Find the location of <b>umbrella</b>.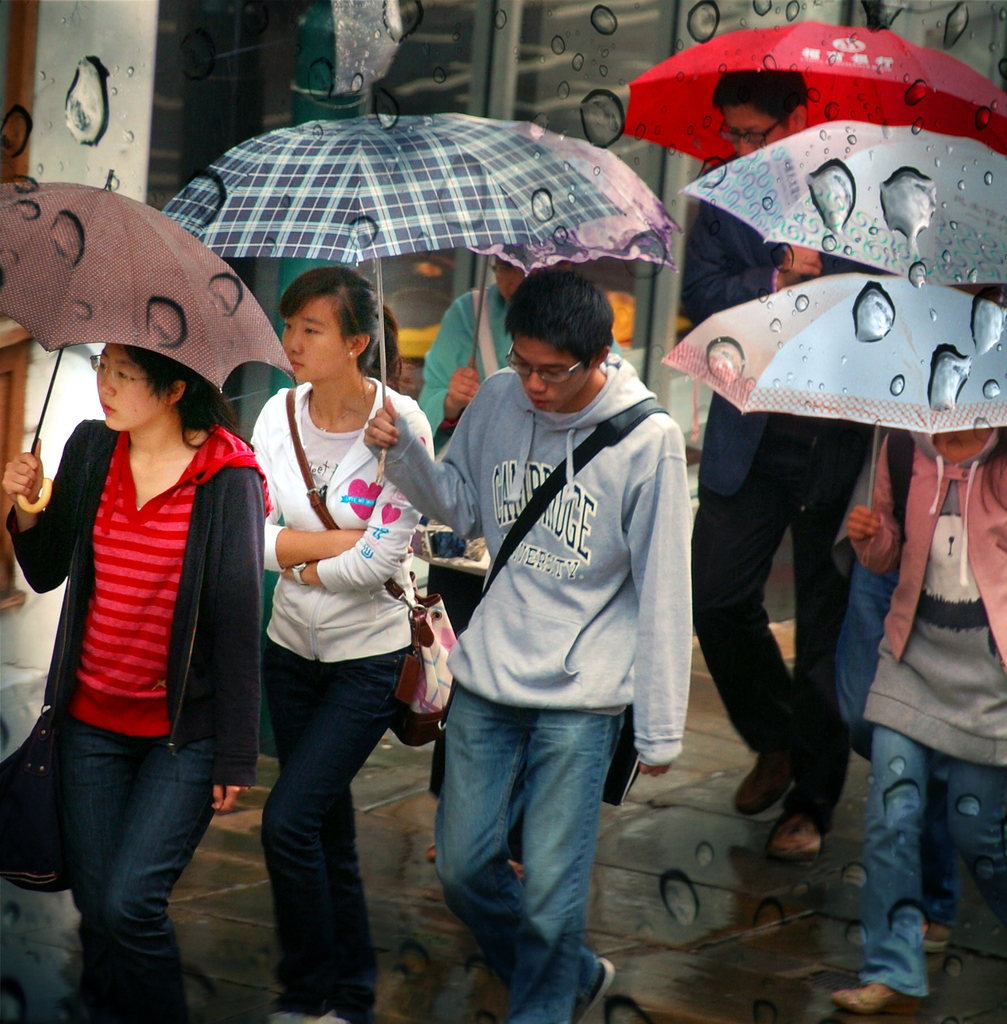
Location: left=622, top=22, right=1006, bottom=156.
